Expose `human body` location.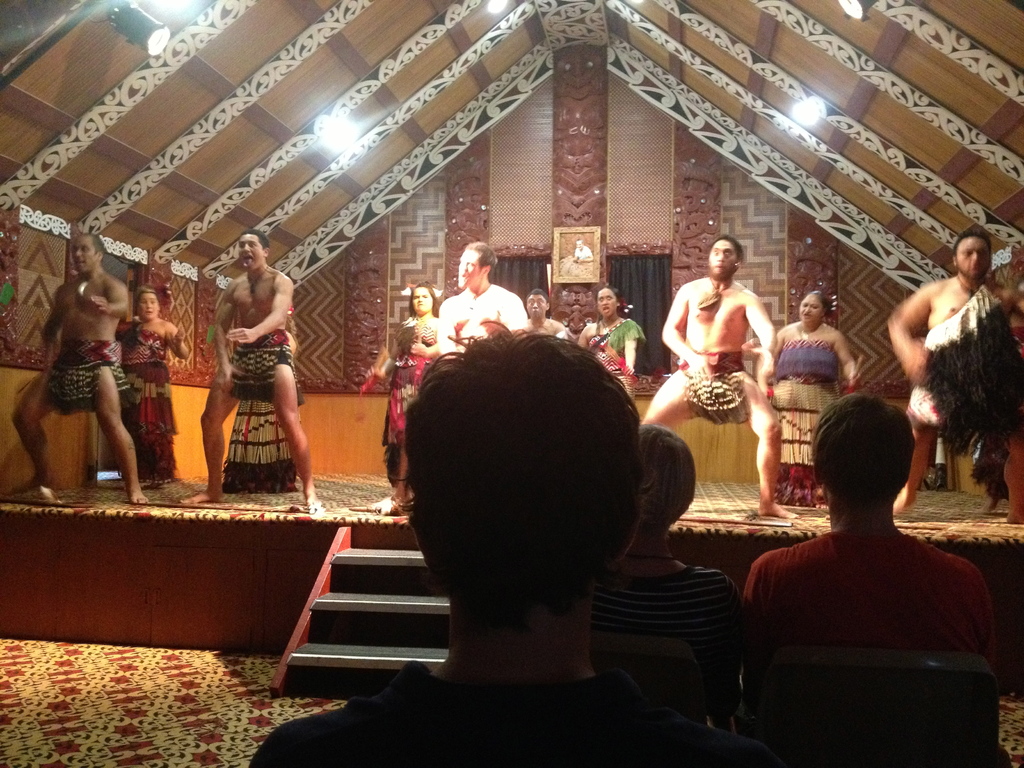
Exposed at [772,292,858,515].
